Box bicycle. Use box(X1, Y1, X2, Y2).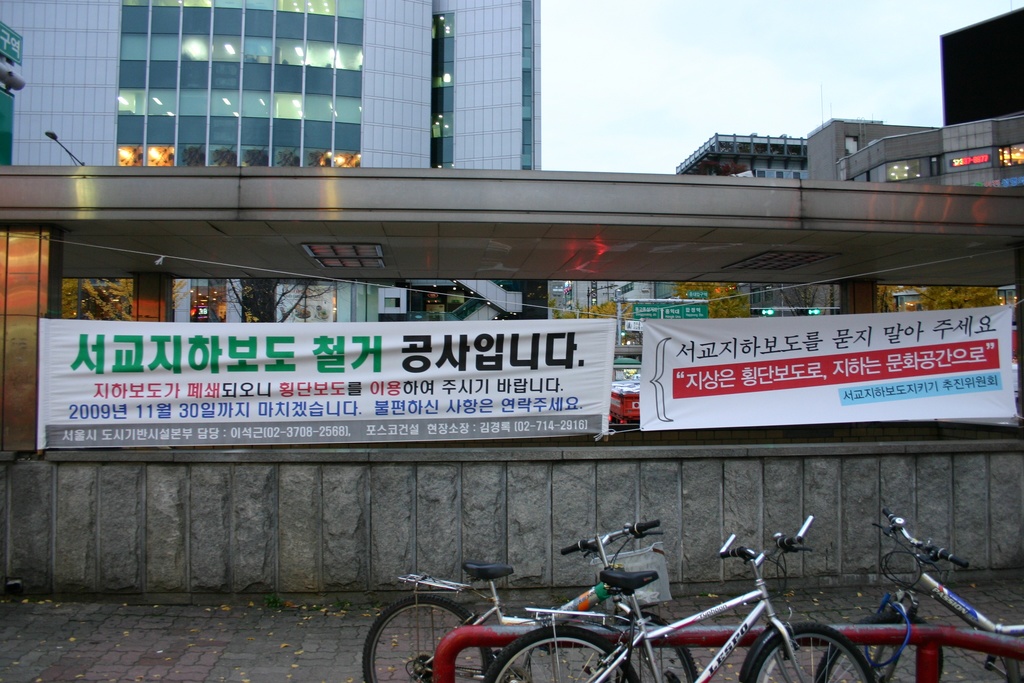
box(355, 516, 643, 682).
